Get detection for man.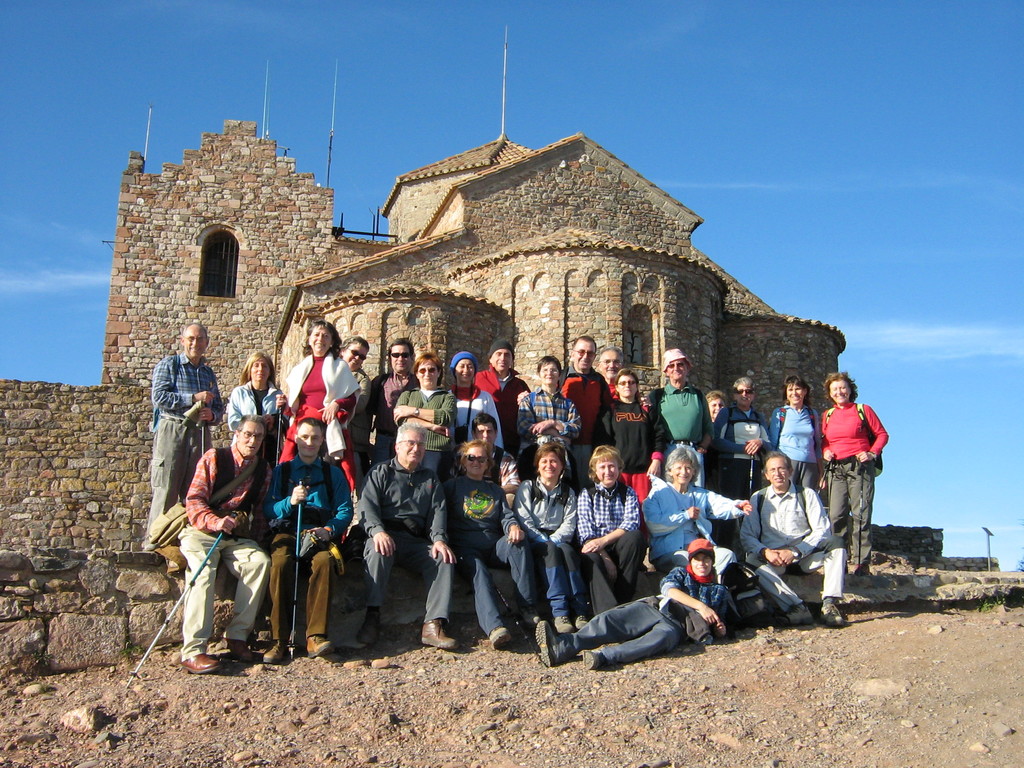
Detection: detection(554, 334, 613, 483).
